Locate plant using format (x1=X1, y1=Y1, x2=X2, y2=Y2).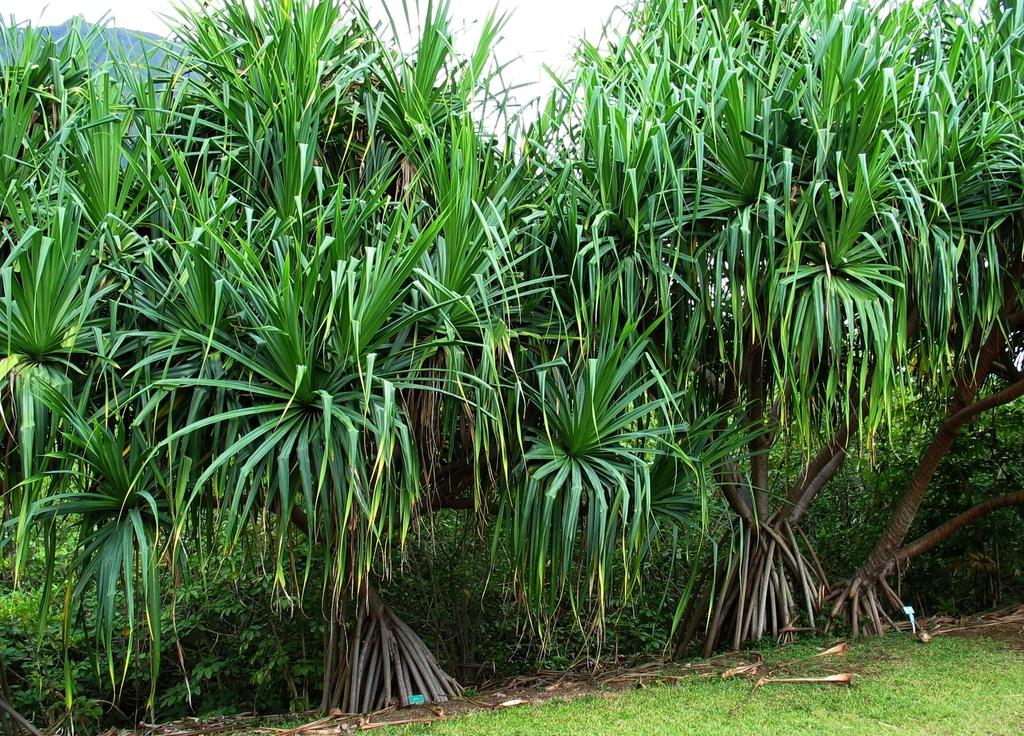
(x1=763, y1=382, x2=930, y2=562).
